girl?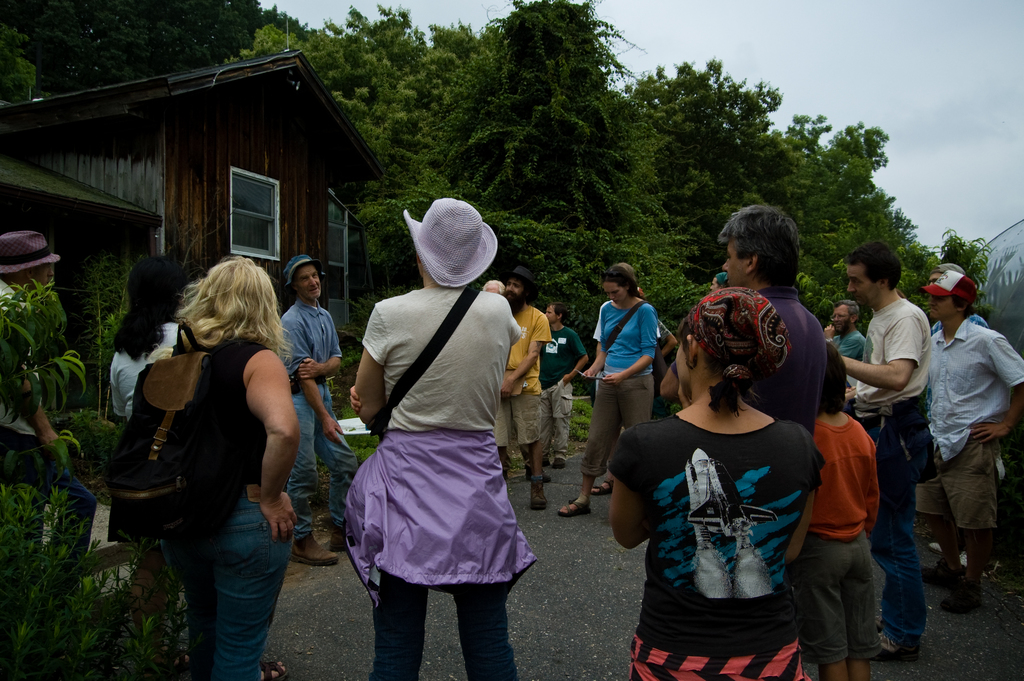
[left=106, top=256, right=298, bottom=680]
